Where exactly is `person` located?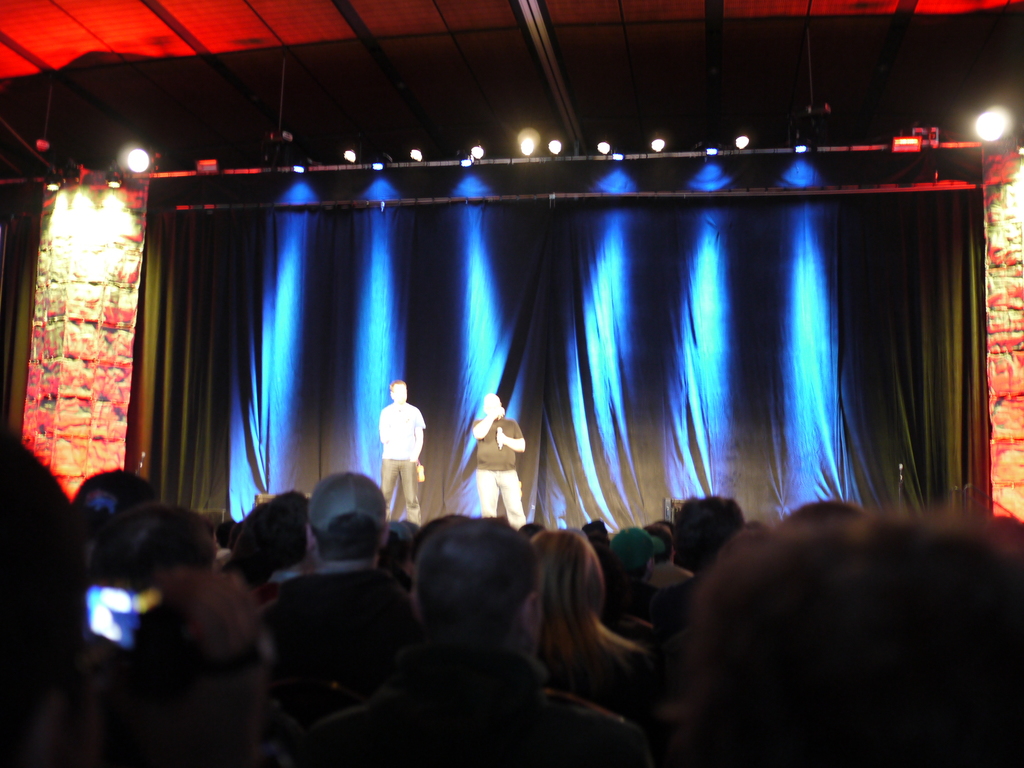
Its bounding box is crop(0, 425, 82, 766).
